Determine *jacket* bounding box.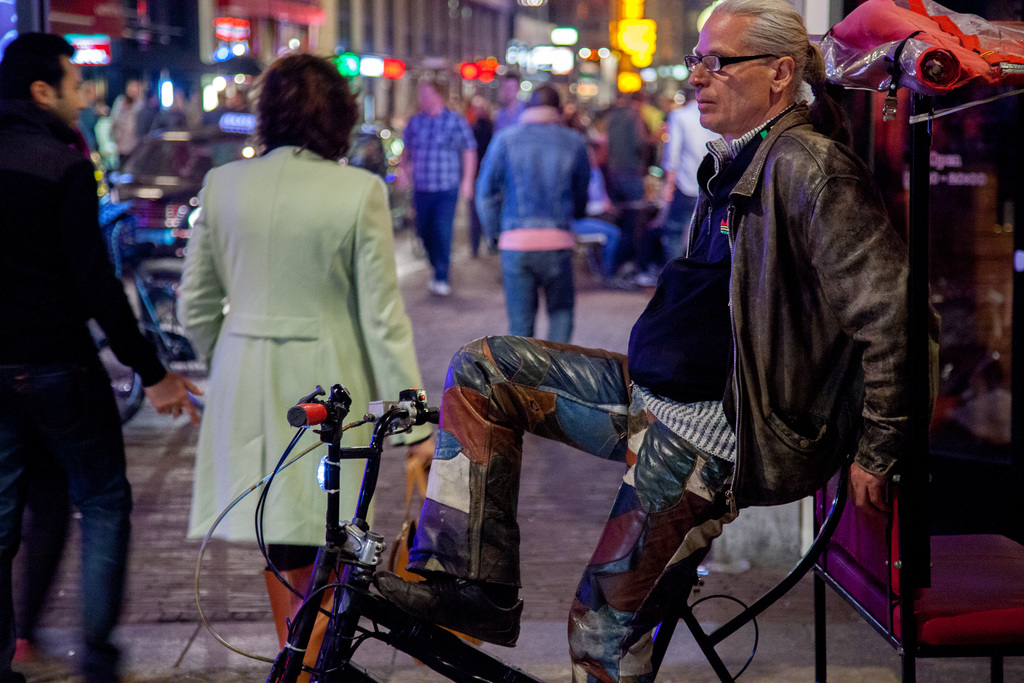
Determined: bbox(731, 101, 911, 506).
